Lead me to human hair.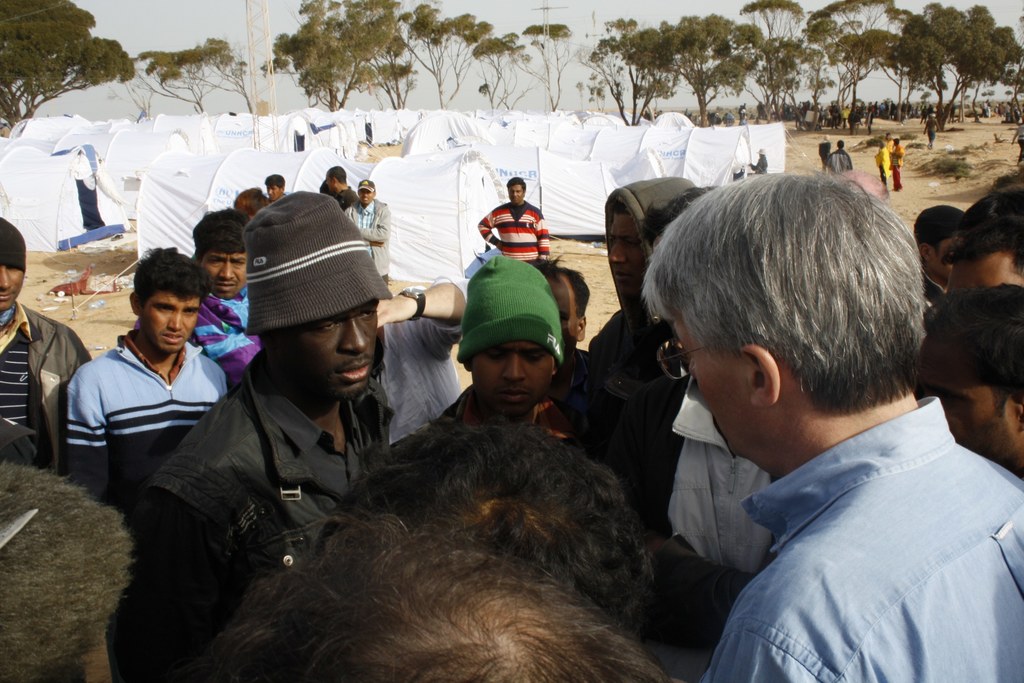
Lead to {"left": 963, "top": 186, "right": 1023, "bottom": 220}.
